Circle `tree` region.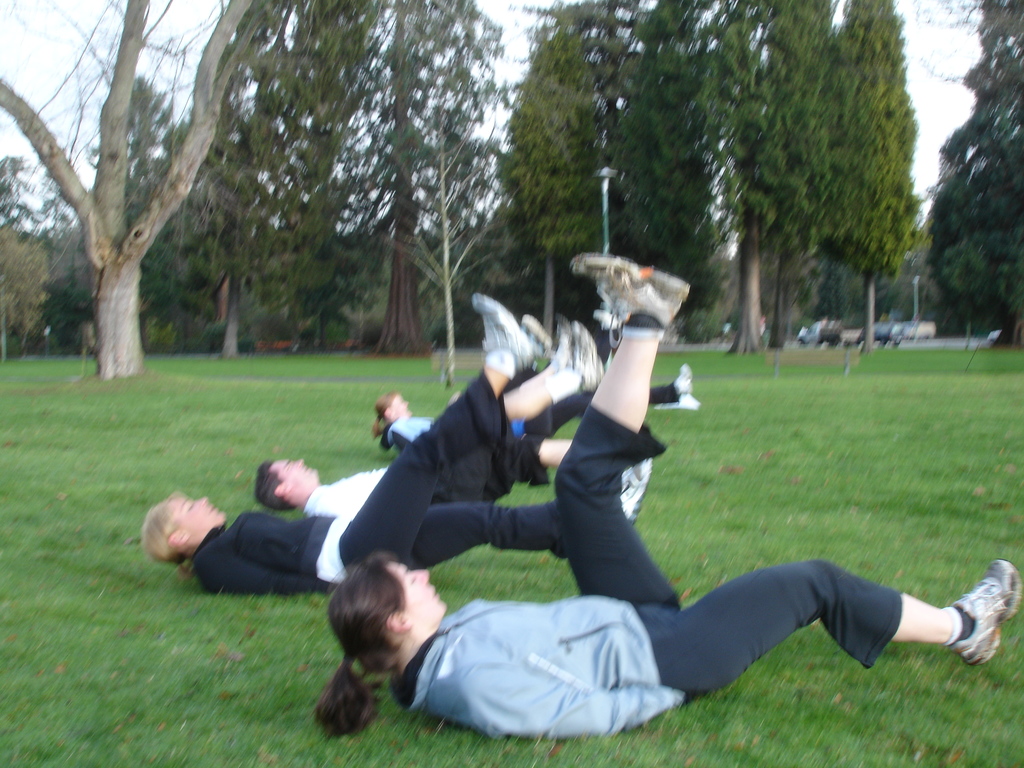
Region: box(217, 0, 392, 349).
